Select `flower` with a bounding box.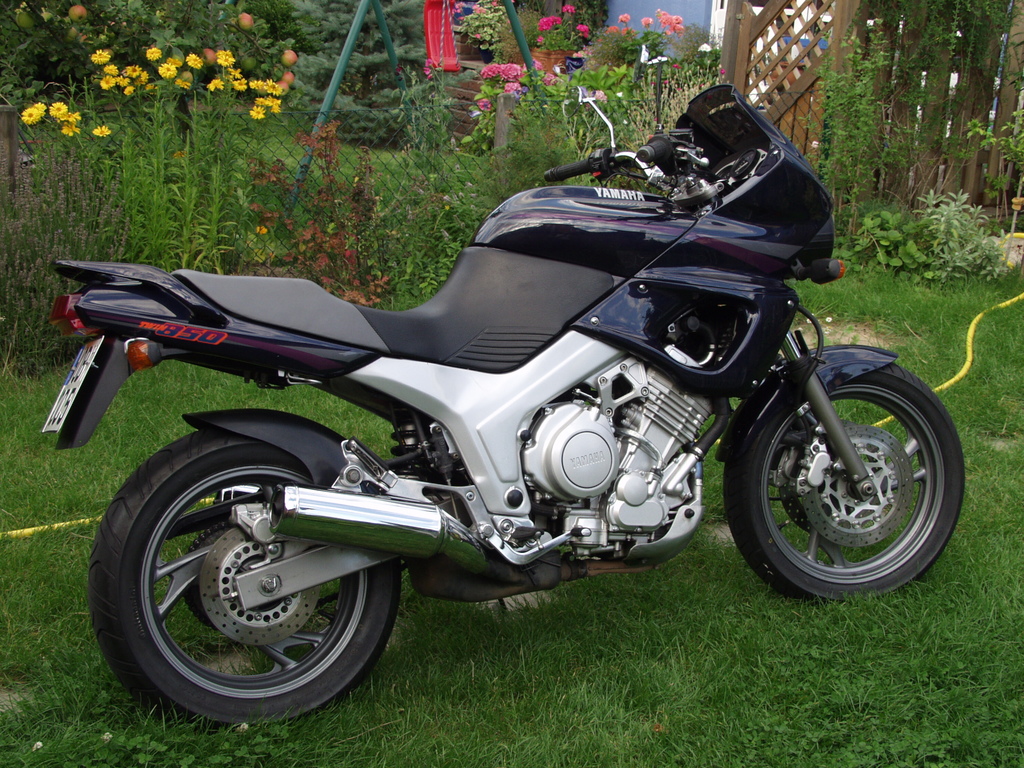
(157,67,173,78).
